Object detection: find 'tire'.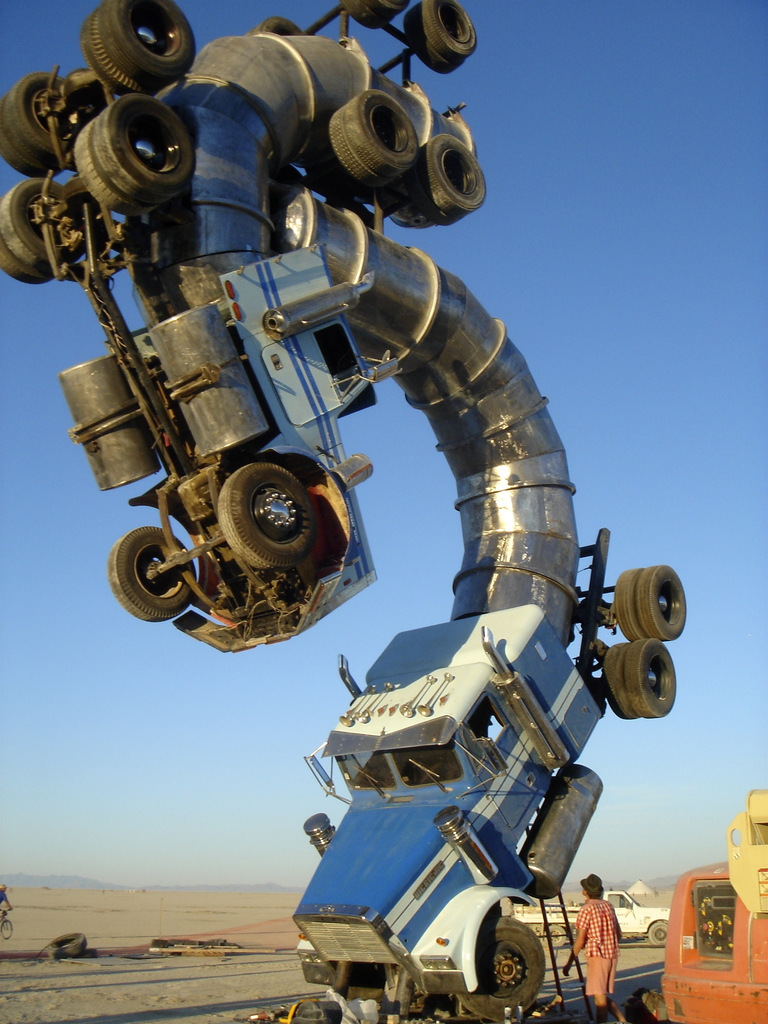
(left=11, top=70, right=83, bottom=163).
